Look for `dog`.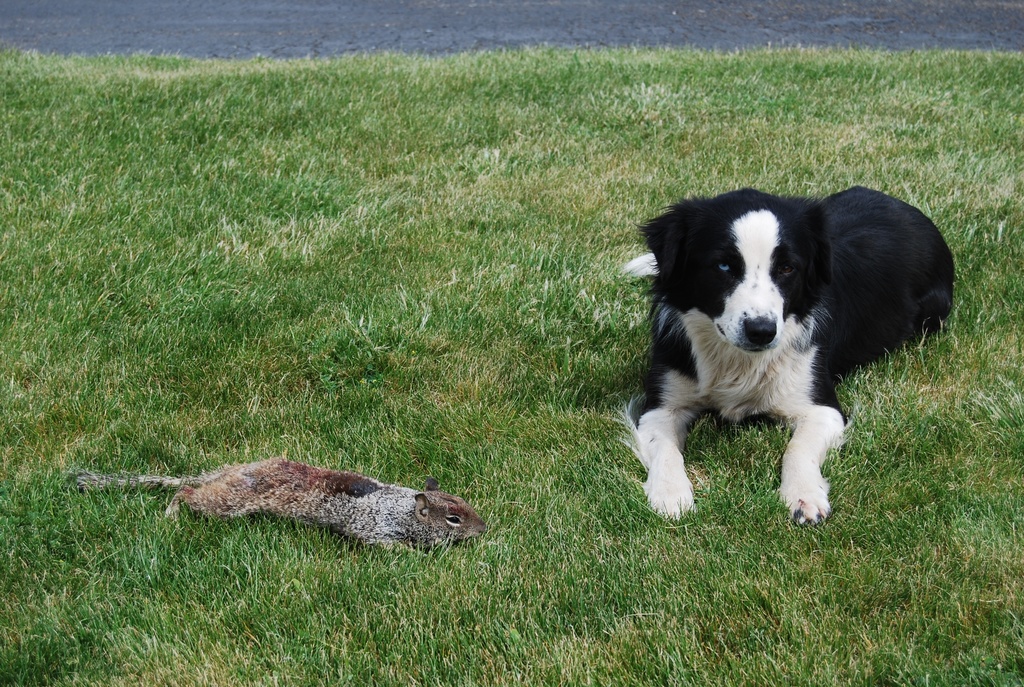
Found: (625, 182, 958, 522).
